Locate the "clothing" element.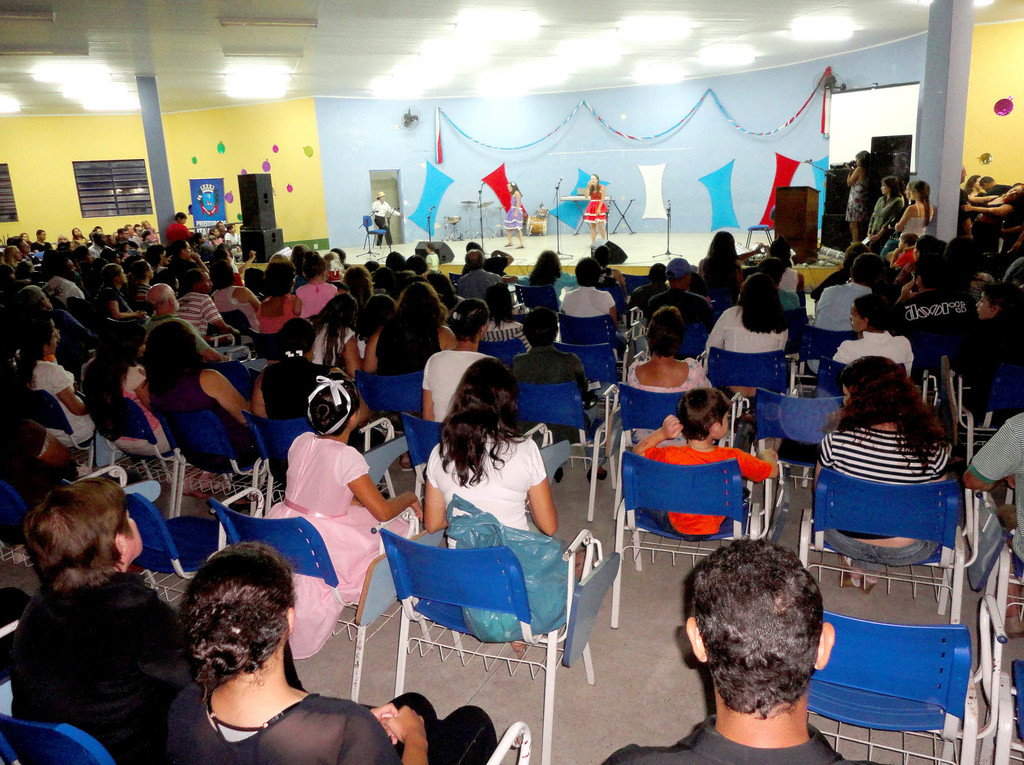
Element bbox: 558/287/625/344.
